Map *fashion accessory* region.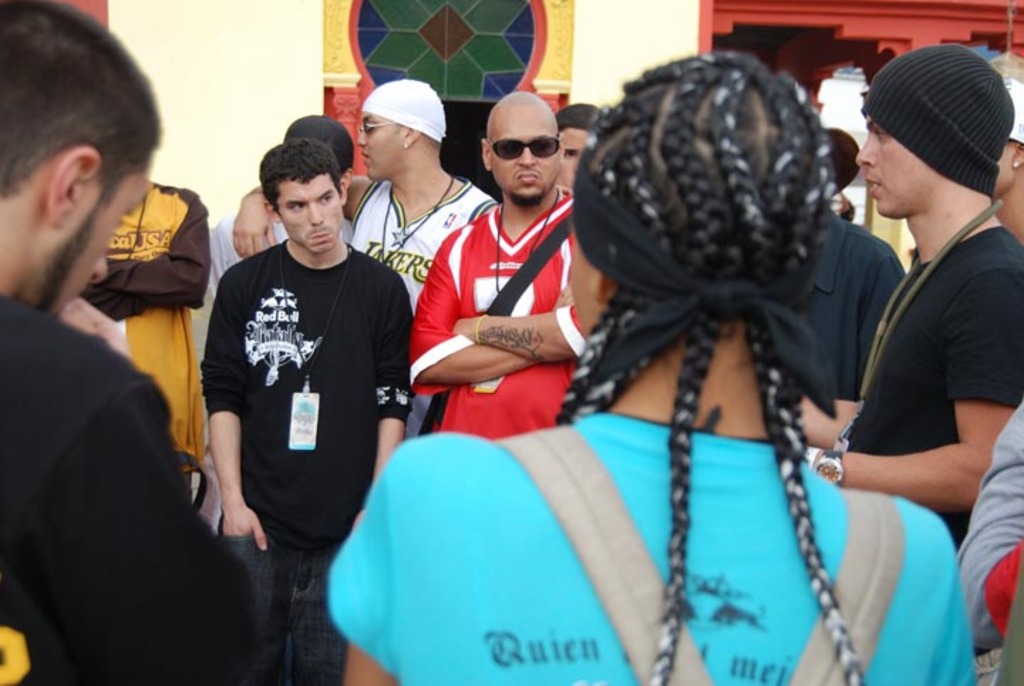
Mapped to bbox(405, 141, 411, 151).
